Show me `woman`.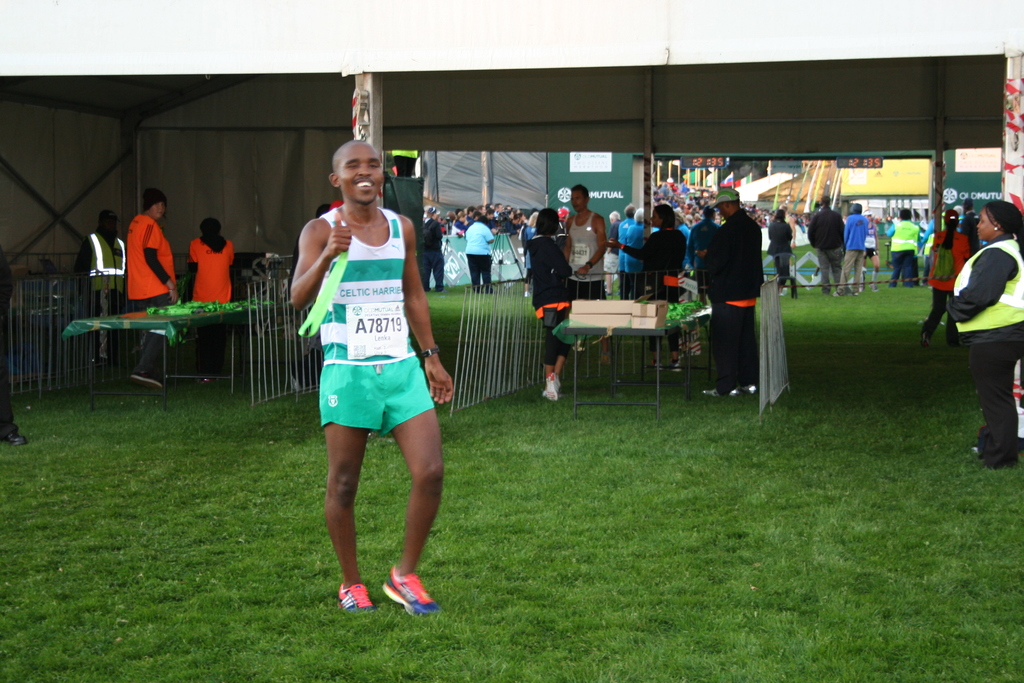
`woman` is here: 769/211/800/300.
